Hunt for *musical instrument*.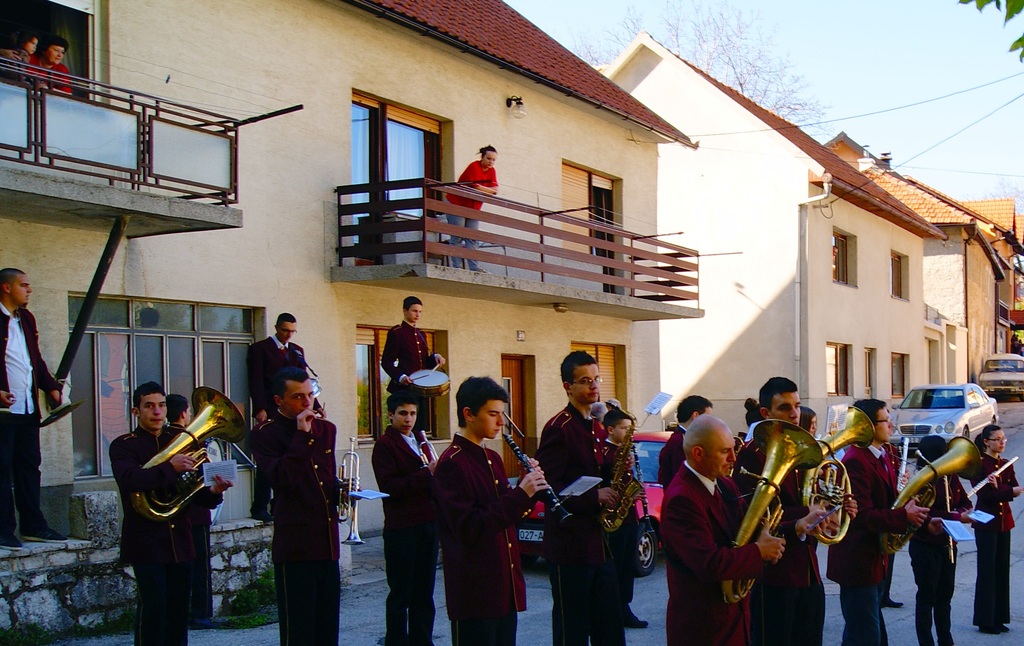
Hunted down at detection(131, 386, 257, 531).
